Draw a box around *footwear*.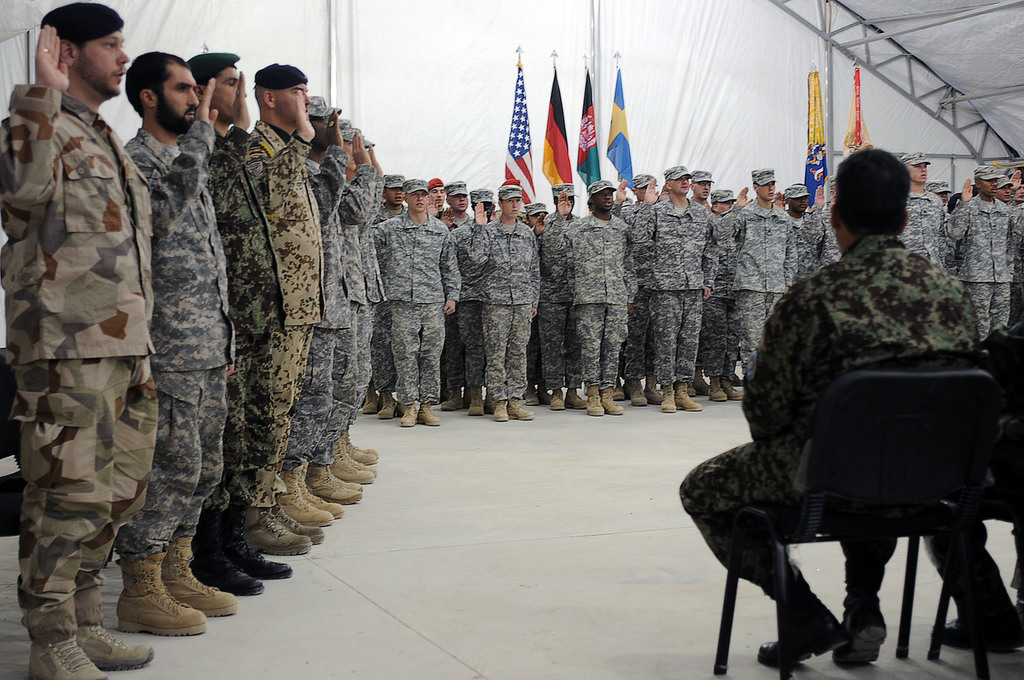
box(511, 401, 535, 417).
